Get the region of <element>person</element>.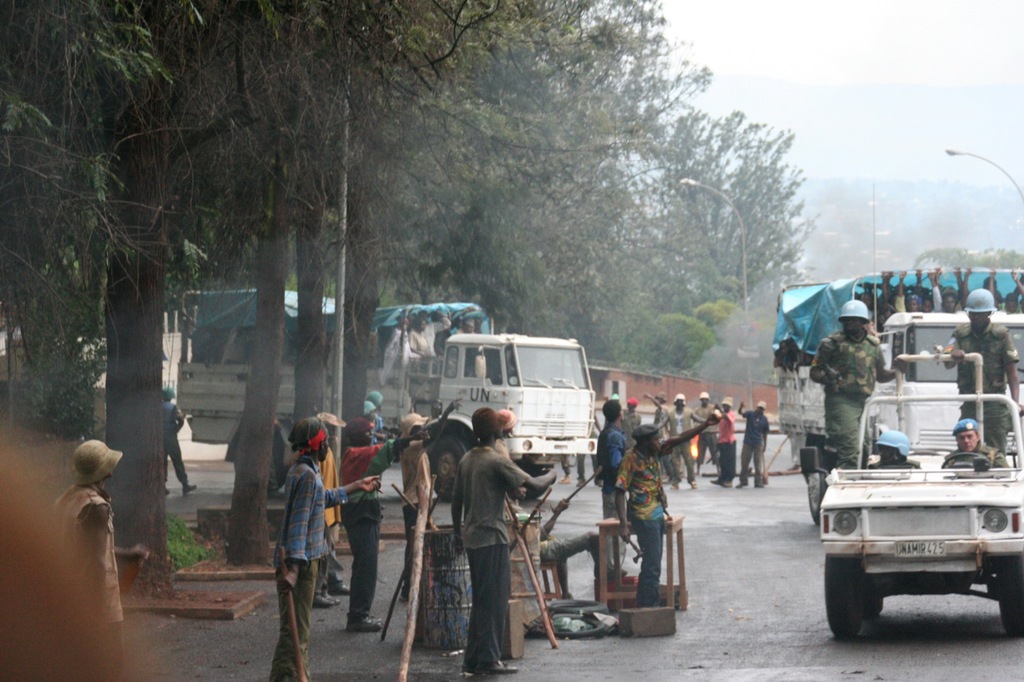
detection(695, 398, 715, 473).
